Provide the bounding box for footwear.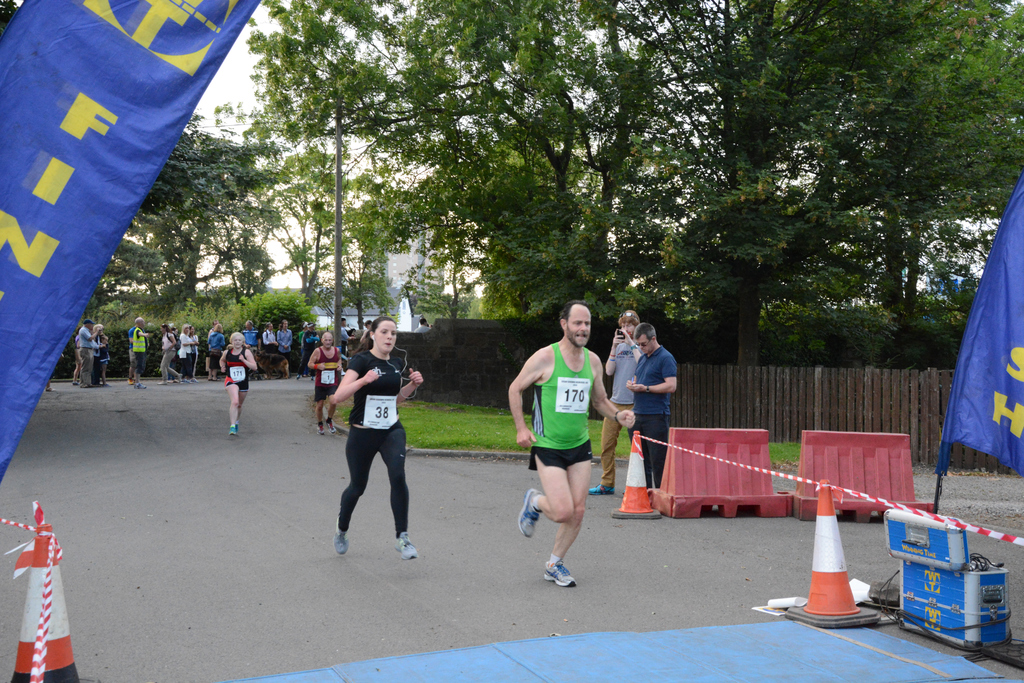
(x1=206, y1=377, x2=222, y2=383).
